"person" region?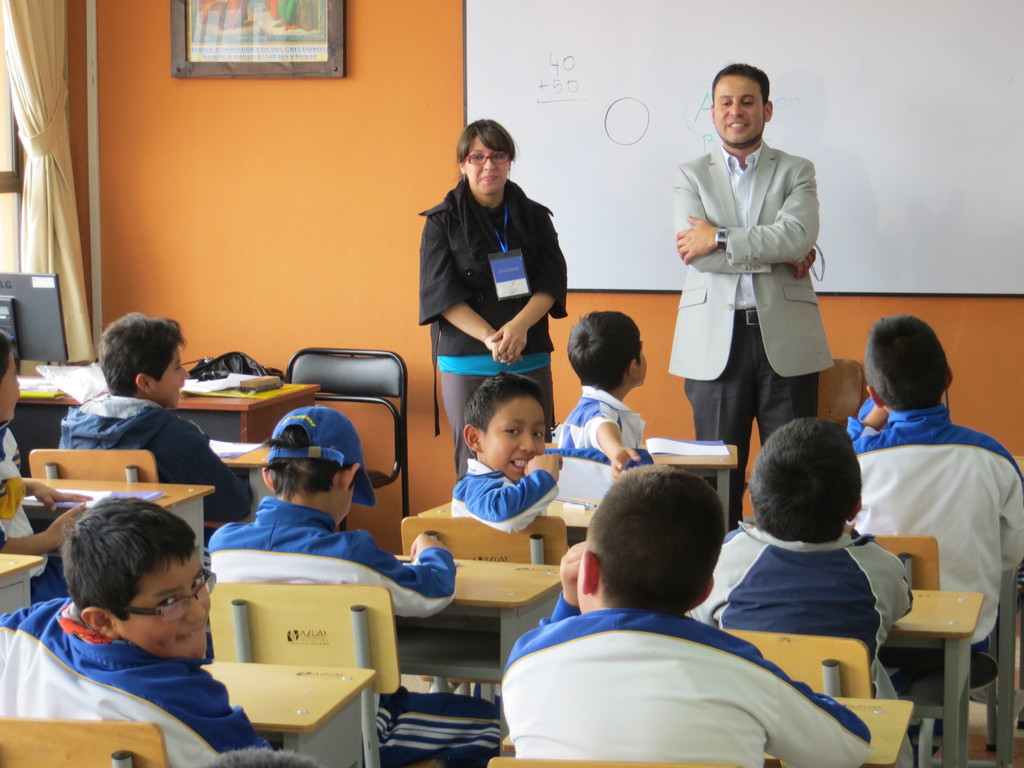
(690,417,916,767)
